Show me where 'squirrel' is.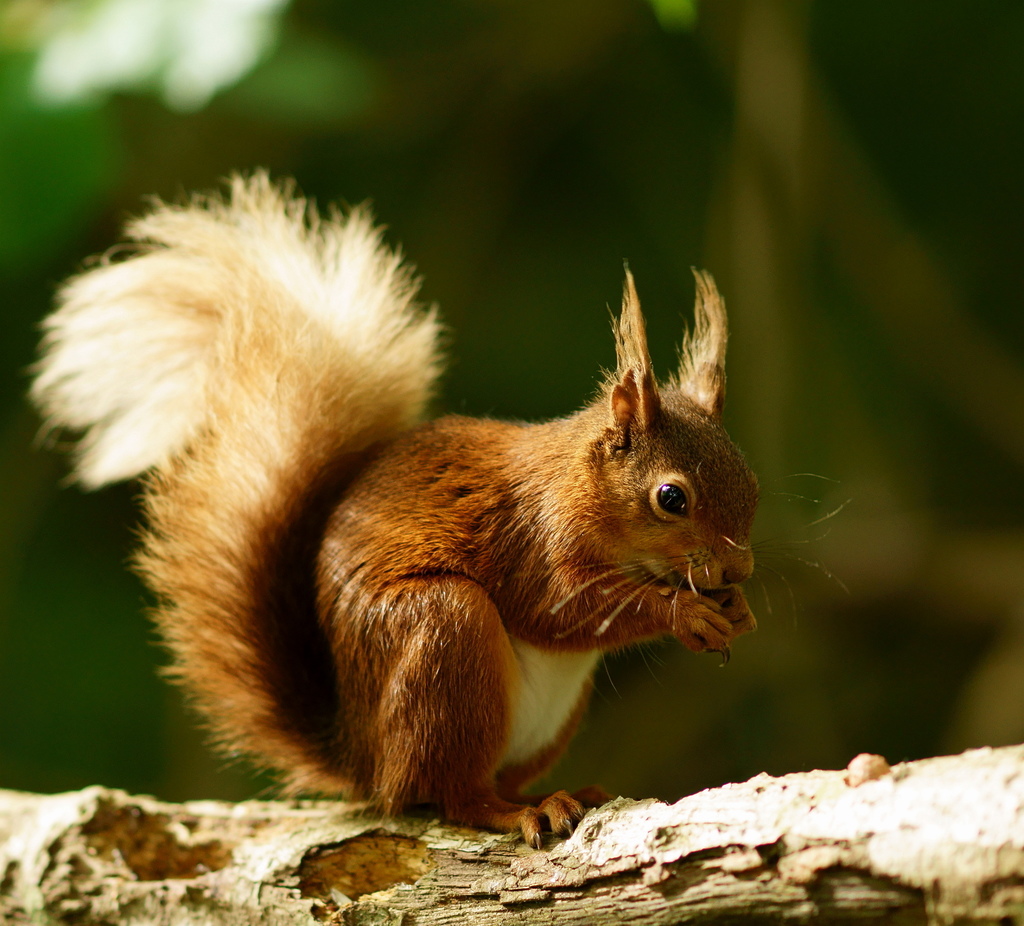
'squirrel' is at [left=31, top=157, right=861, bottom=847].
